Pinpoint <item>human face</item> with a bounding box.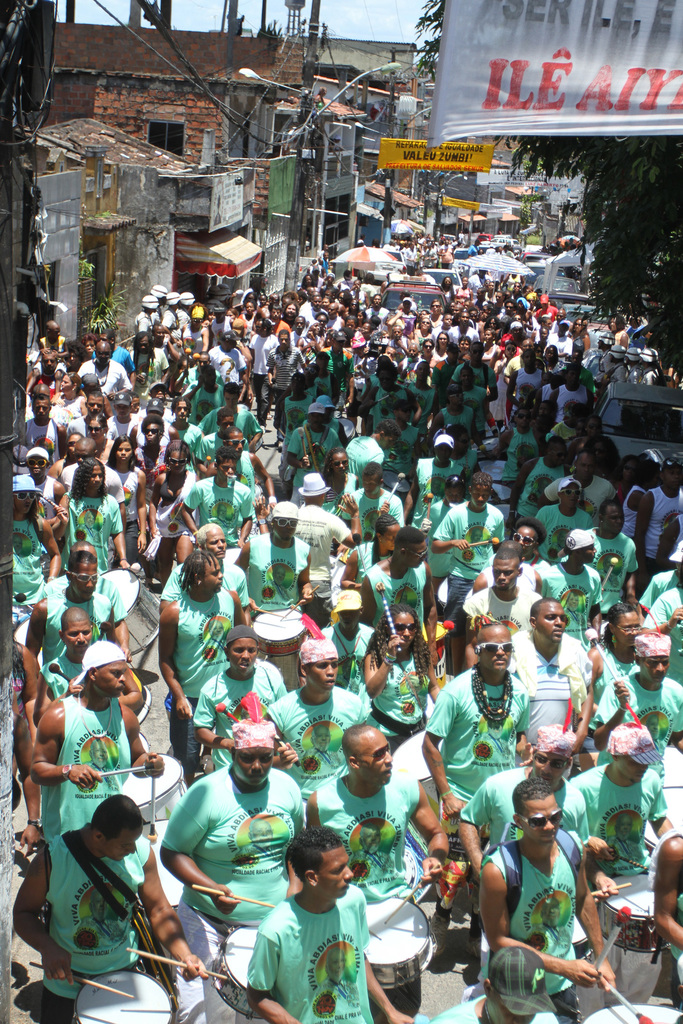
select_region(308, 413, 322, 430).
